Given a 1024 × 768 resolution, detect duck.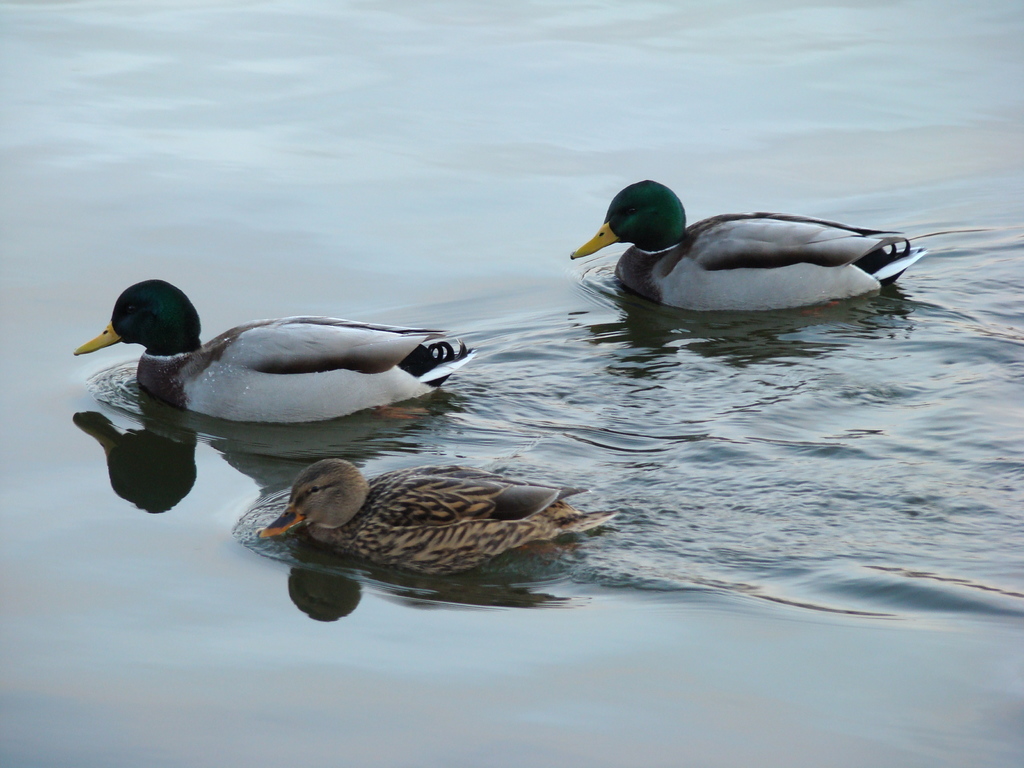
region(558, 182, 926, 316).
